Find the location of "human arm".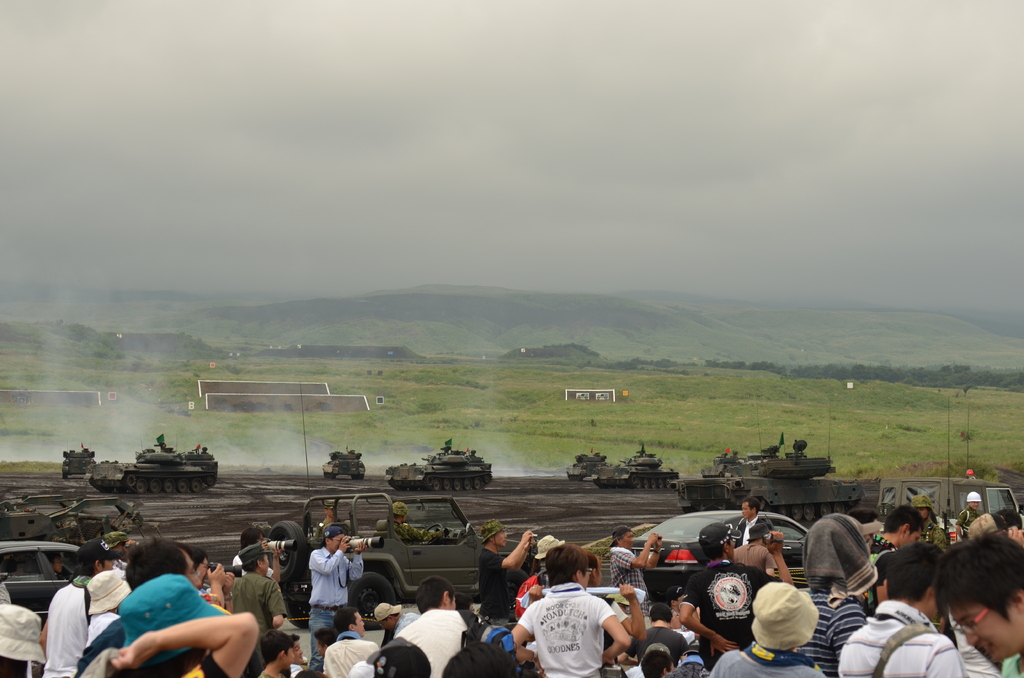
Location: <bbox>481, 524, 535, 568</bbox>.
